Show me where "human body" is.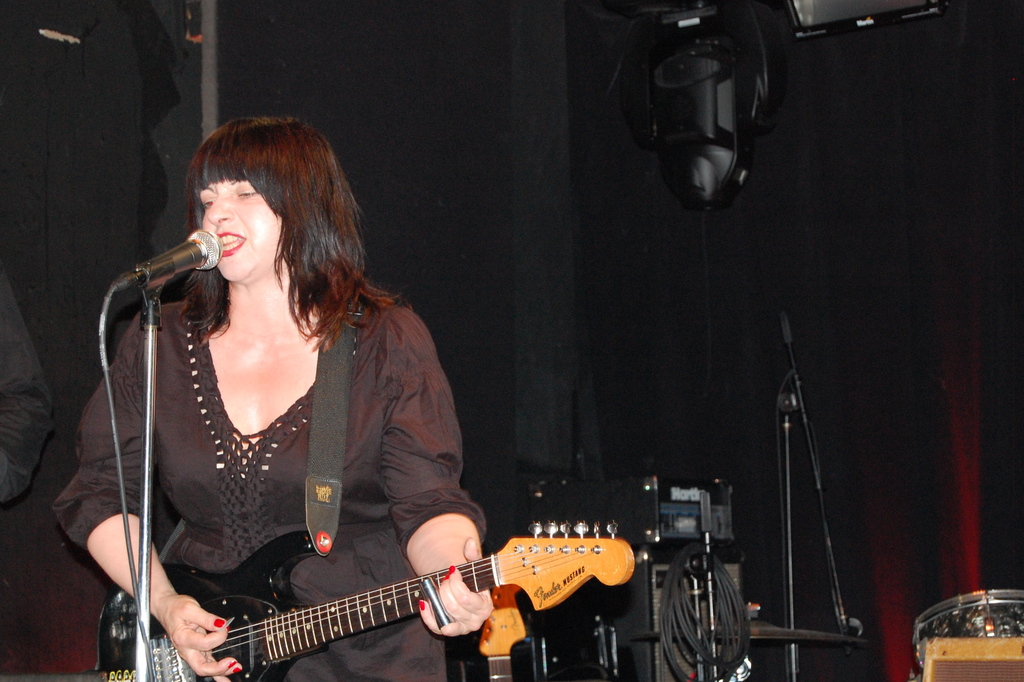
"human body" is at rect(74, 124, 456, 681).
